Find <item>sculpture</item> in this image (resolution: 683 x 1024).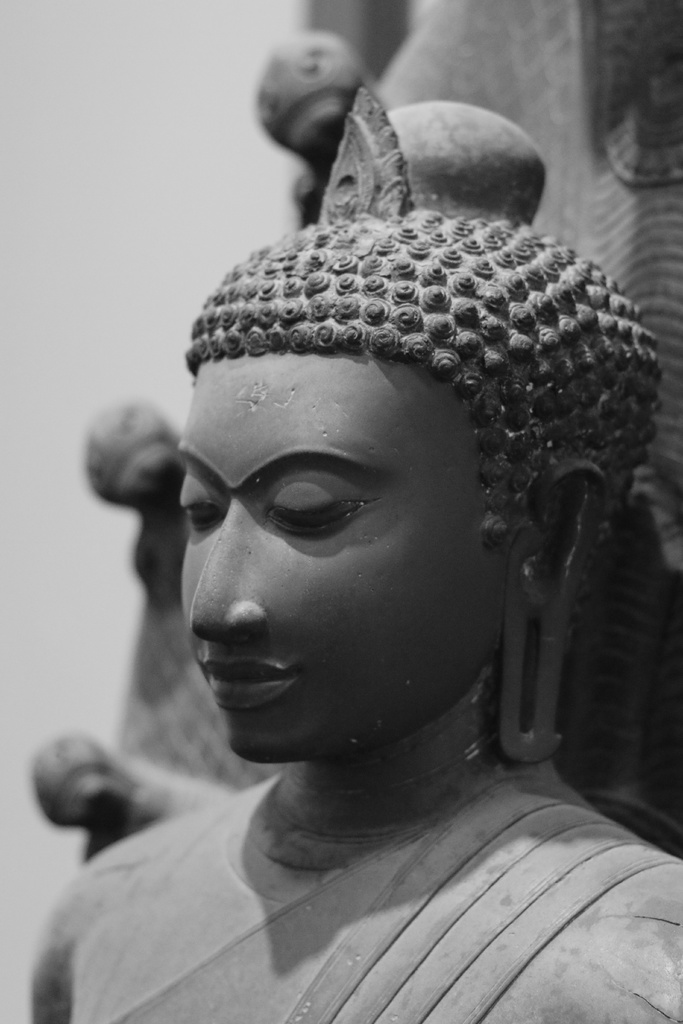
box(13, 63, 682, 1023).
